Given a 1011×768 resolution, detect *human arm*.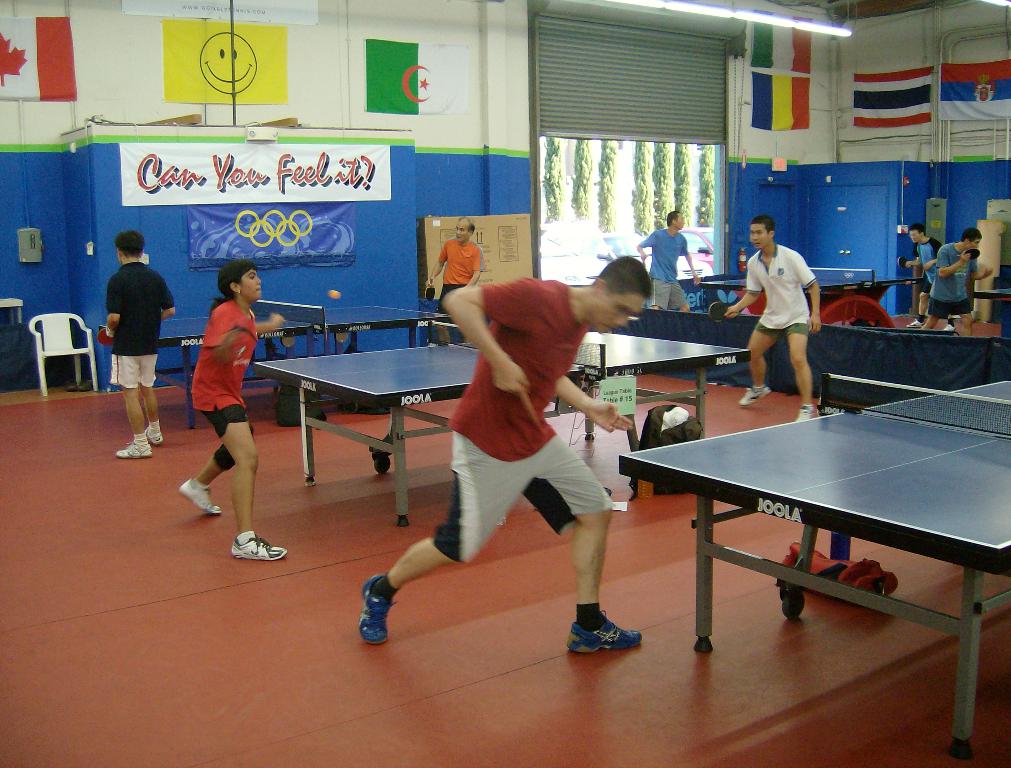
(x1=706, y1=251, x2=766, y2=325).
